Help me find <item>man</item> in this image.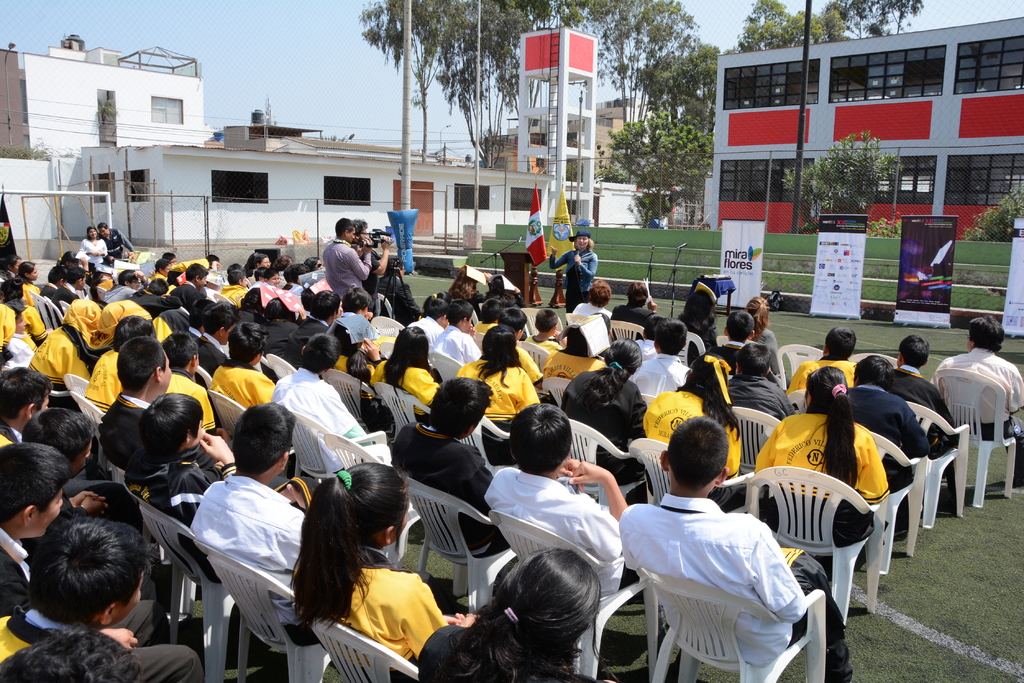
Found it: rect(207, 321, 277, 408).
